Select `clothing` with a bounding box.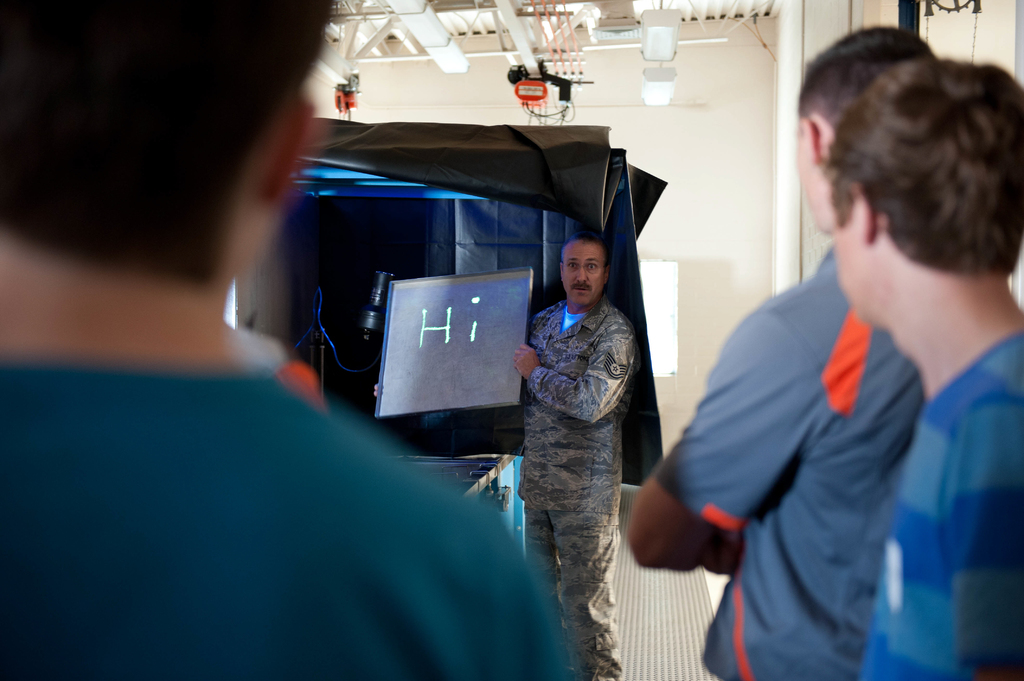
l=511, t=291, r=636, b=680.
